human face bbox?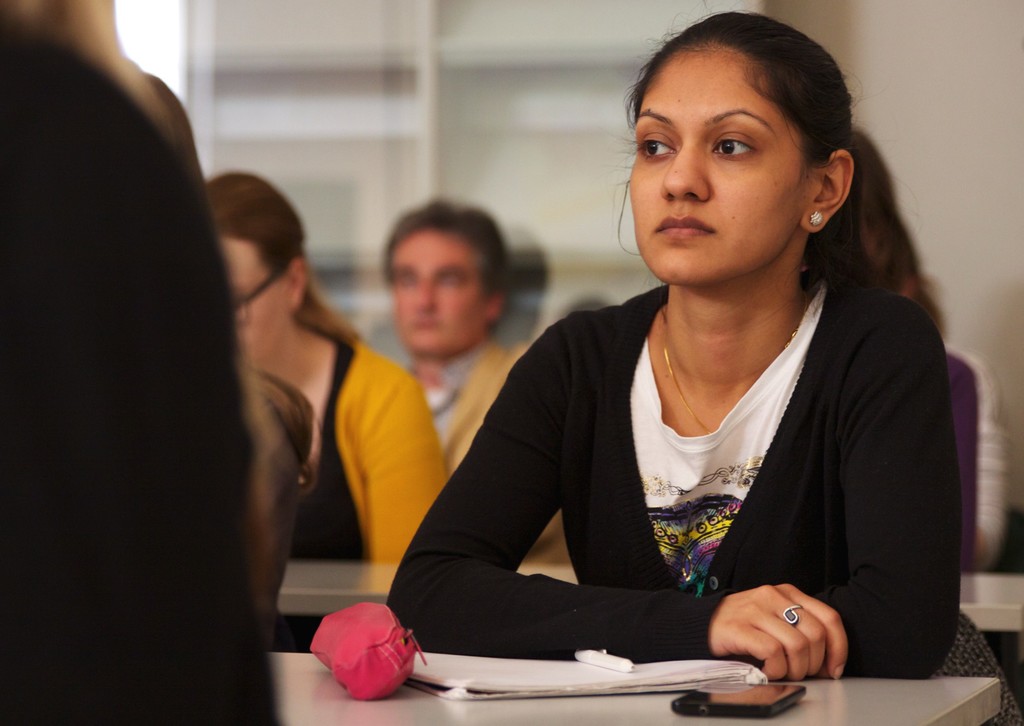
x1=632 y1=53 x2=801 y2=285
